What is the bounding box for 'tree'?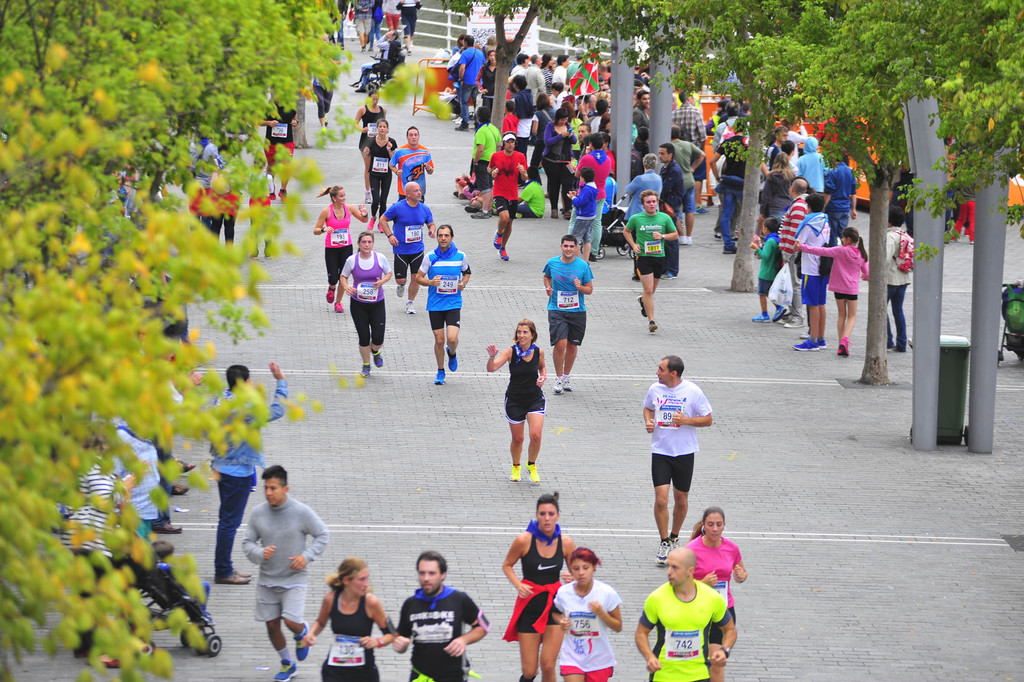
{"left": 438, "top": 0, "right": 560, "bottom": 129}.
